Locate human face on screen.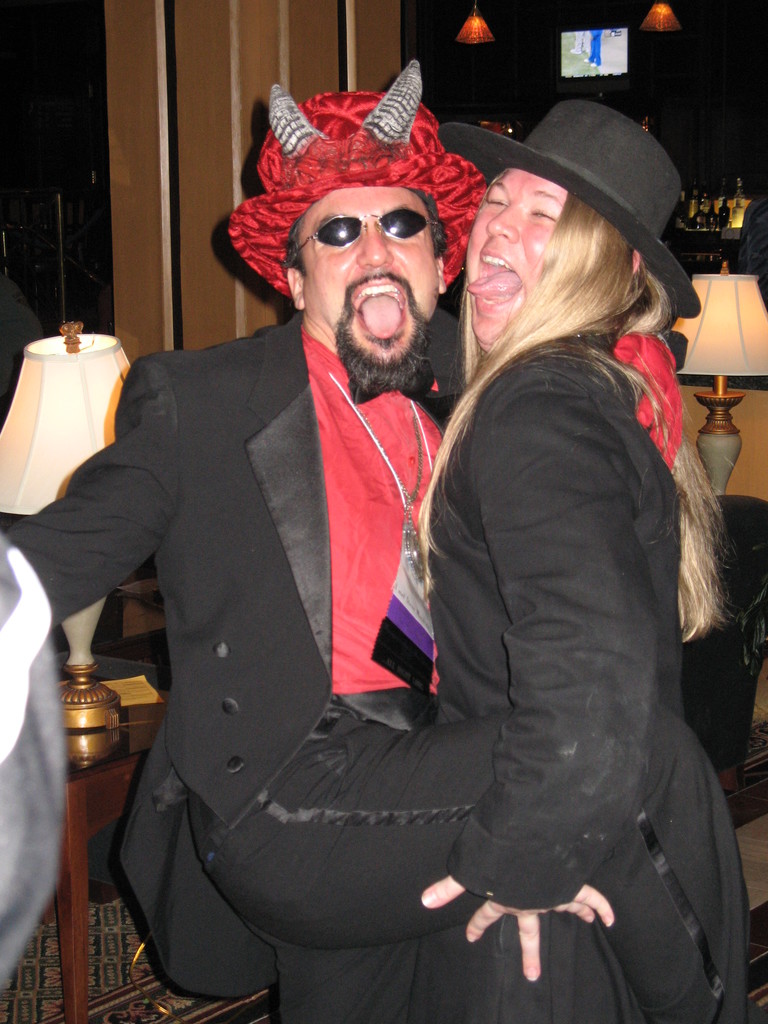
On screen at bbox(461, 176, 560, 342).
